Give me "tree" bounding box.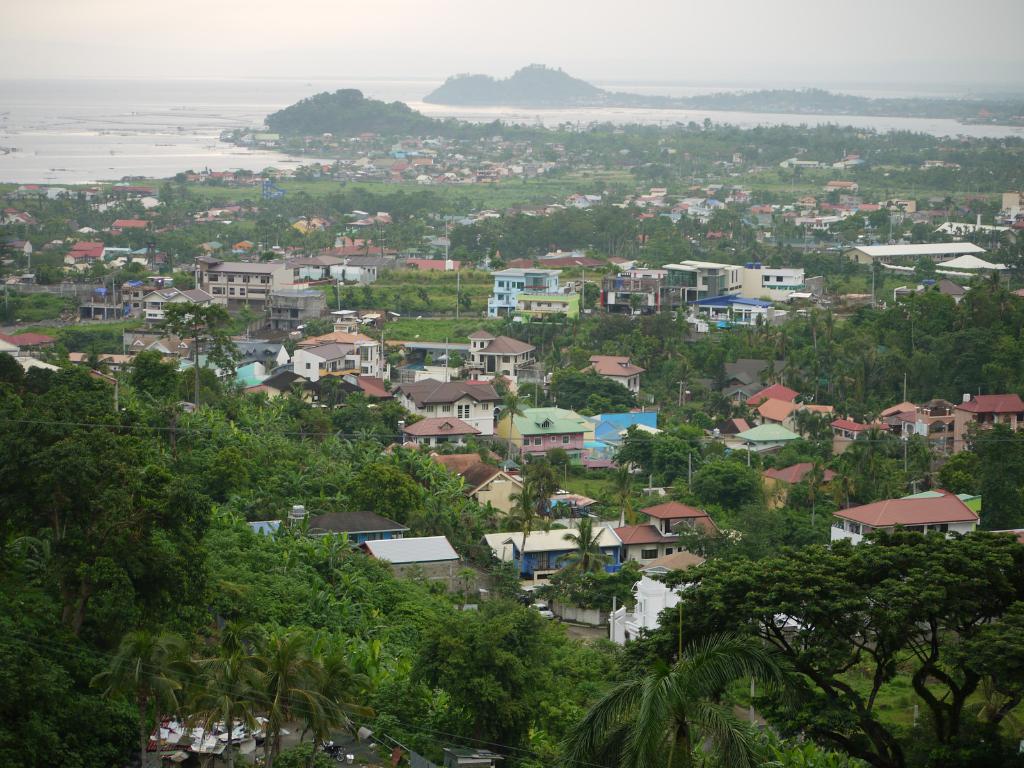
box(452, 223, 468, 264).
